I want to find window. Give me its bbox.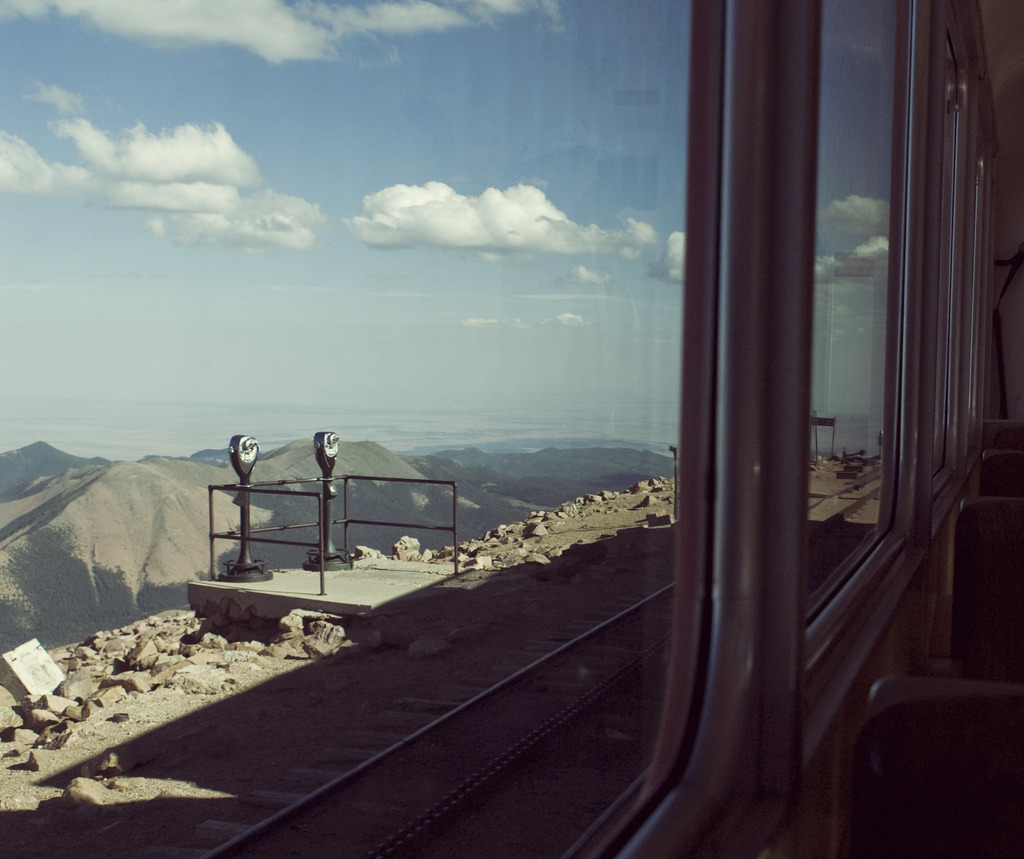
crop(646, 0, 981, 692).
